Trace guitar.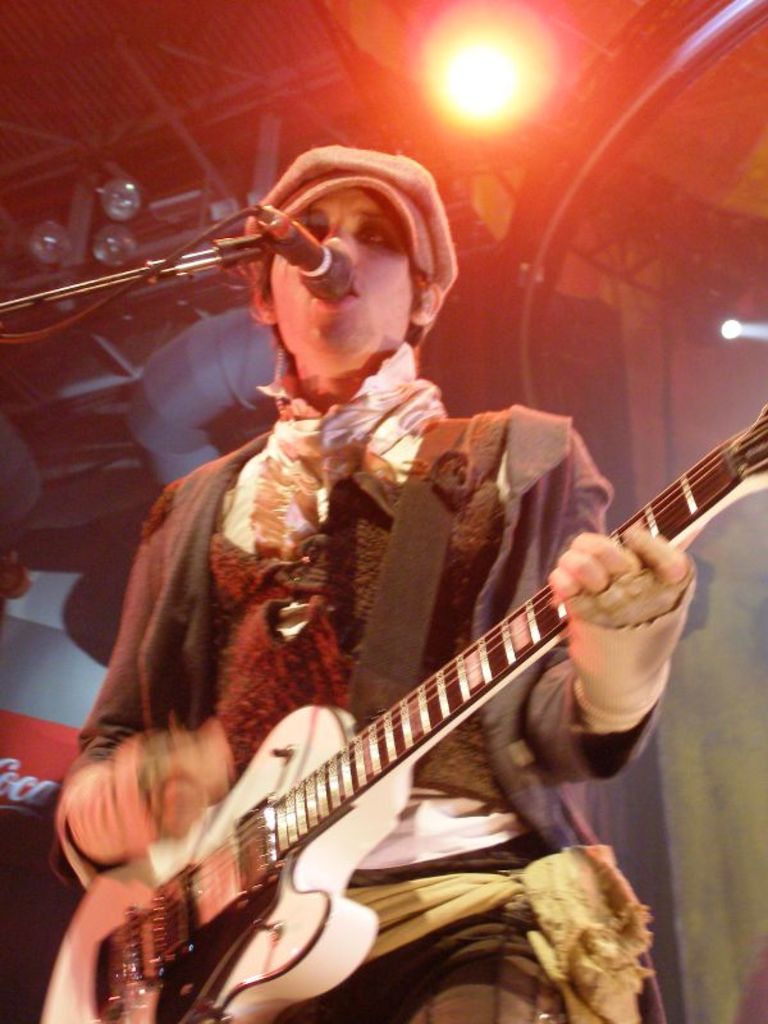
Traced to x1=38 y1=401 x2=767 y2=1023.
